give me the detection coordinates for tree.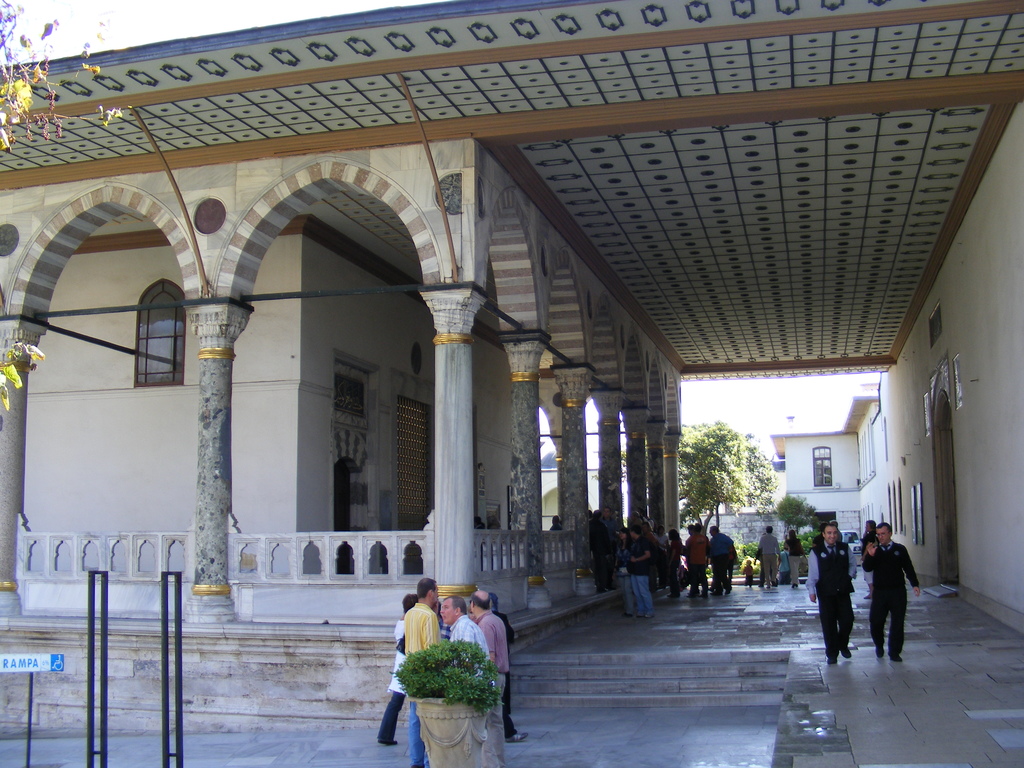
bbox=(0, 0, 128, 170).
